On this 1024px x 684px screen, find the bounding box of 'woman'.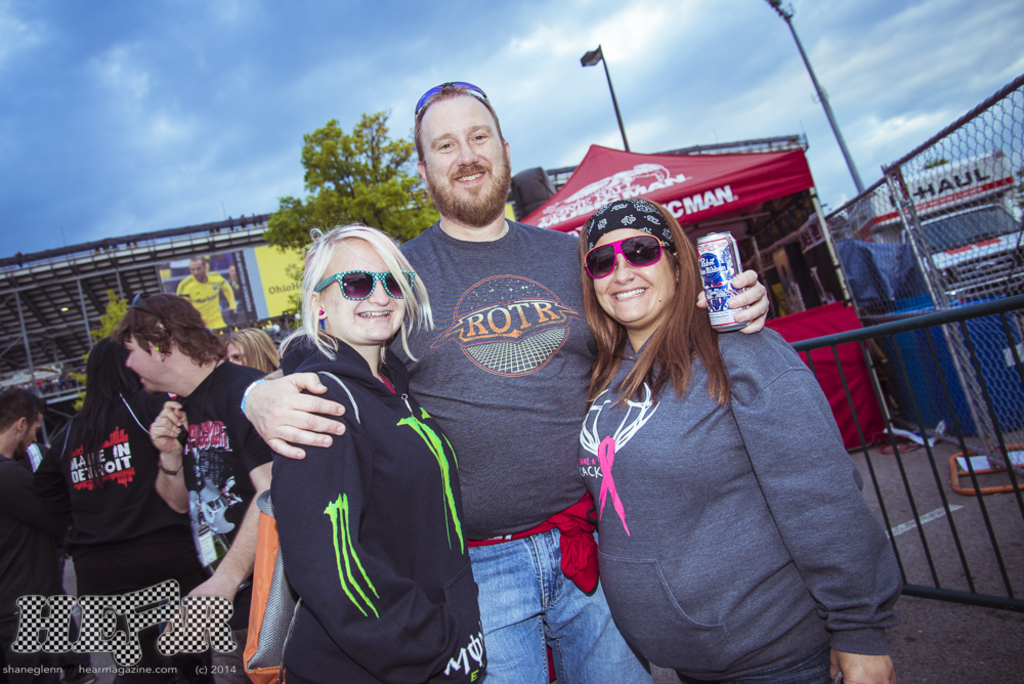
Bounding box: (left=222, top=329, right=286, bottom=375).
